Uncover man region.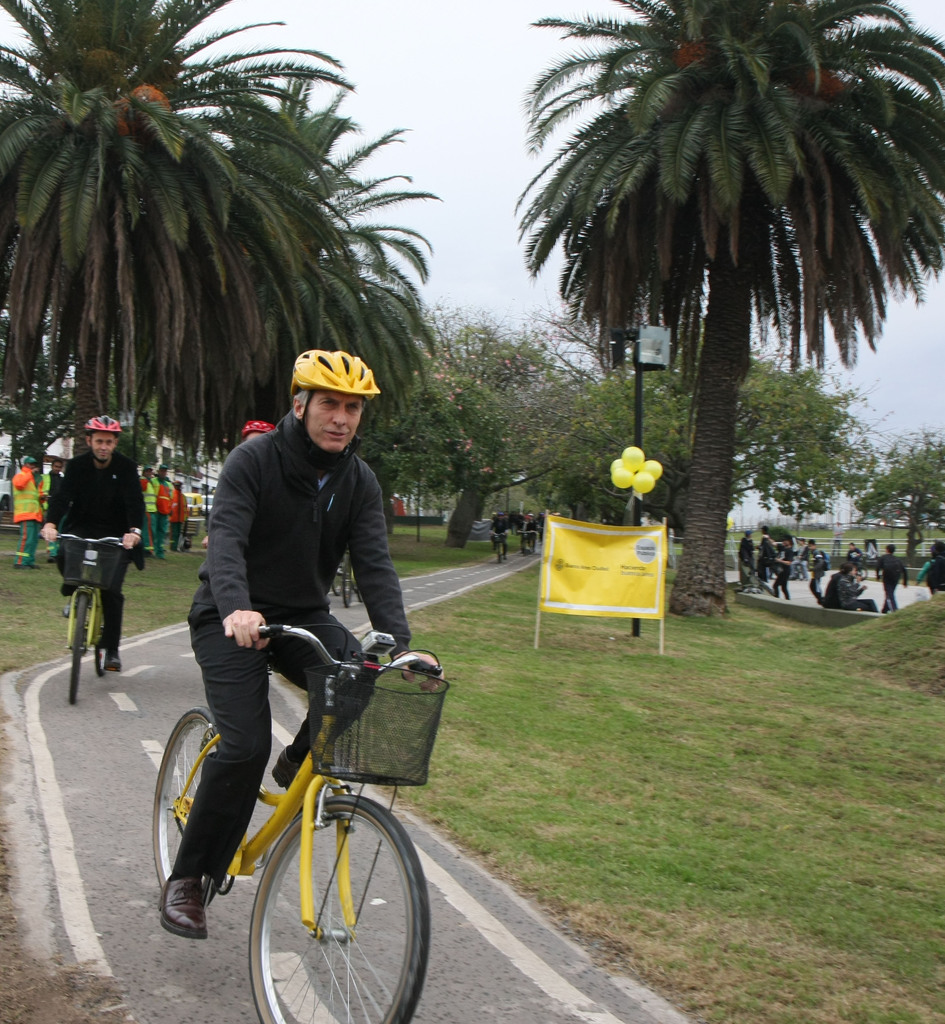
Uncovered: (x1=766, y1=544, x2=780, y2=575).
